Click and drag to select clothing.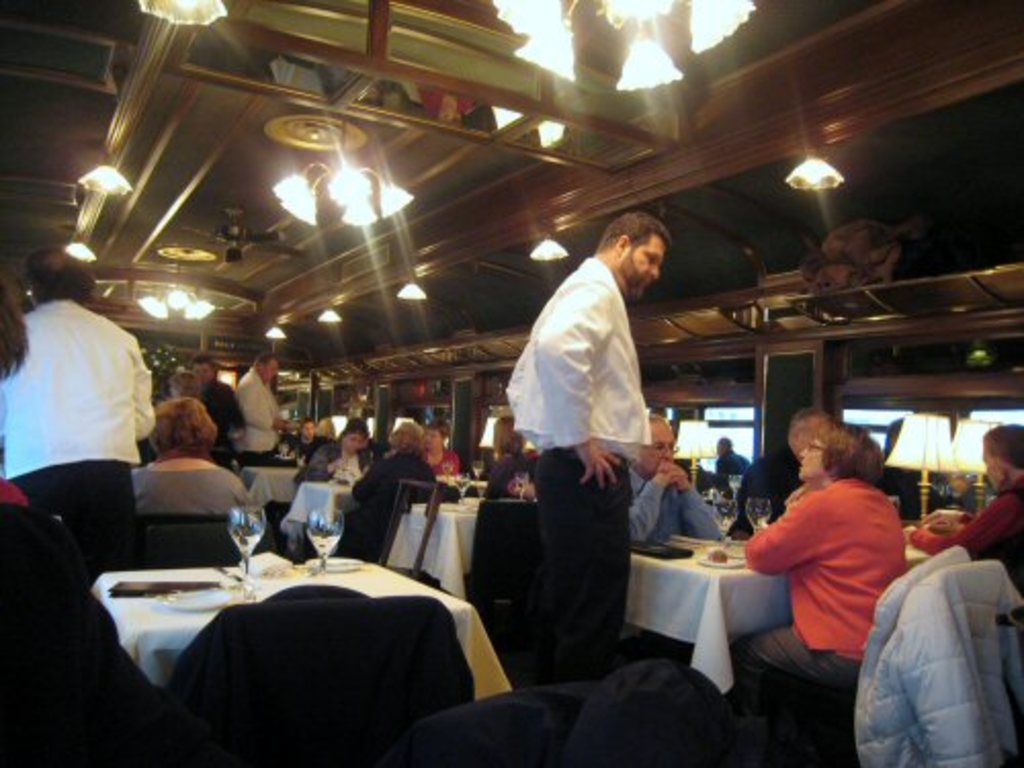
Selection: <bbox>481, 446, 532, 498</bbox>.
